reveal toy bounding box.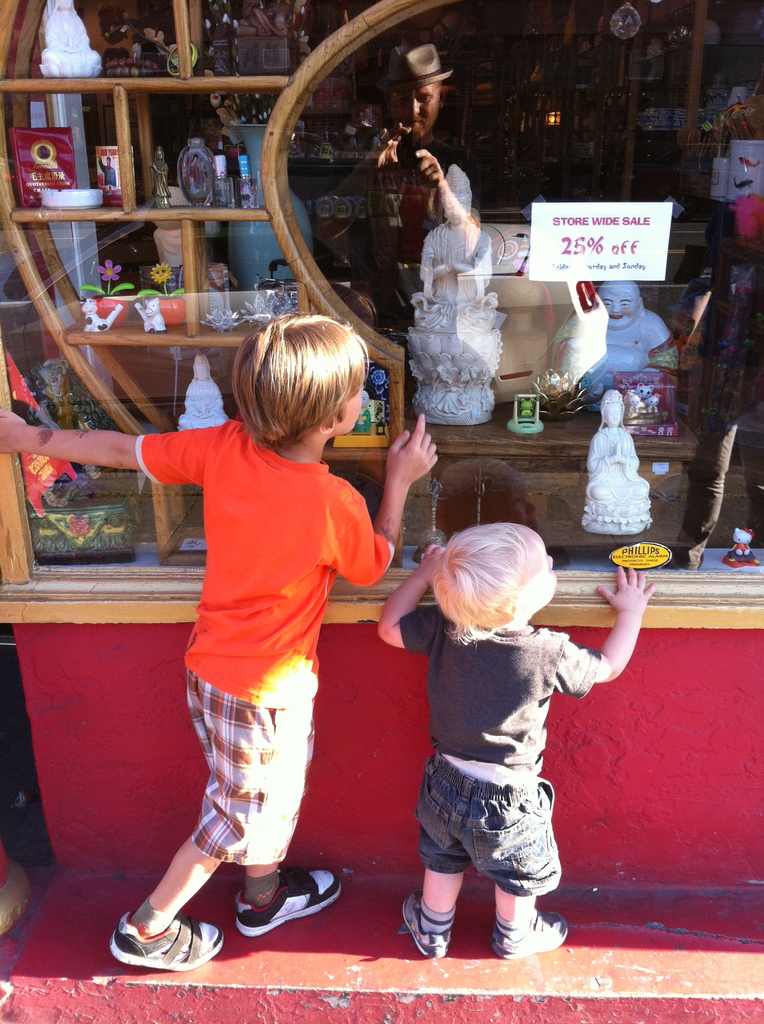
Revealed: (left=138, top=262, right=186, bottom=325).
